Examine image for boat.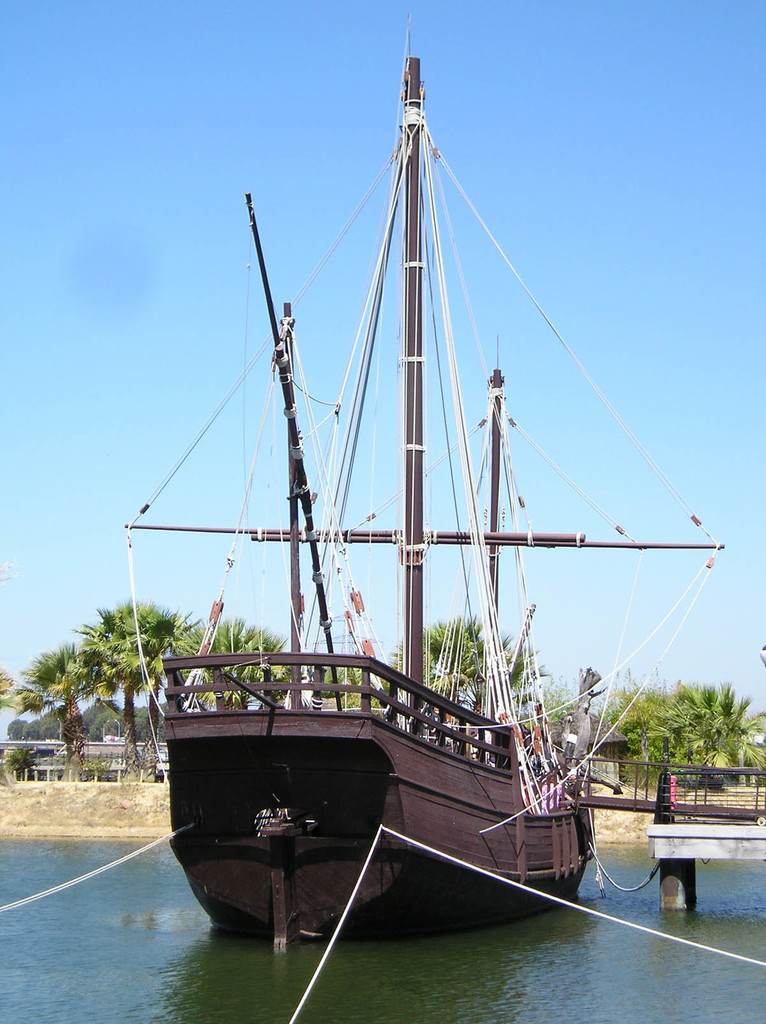
Examination result: [122, 61, 732, 974].
